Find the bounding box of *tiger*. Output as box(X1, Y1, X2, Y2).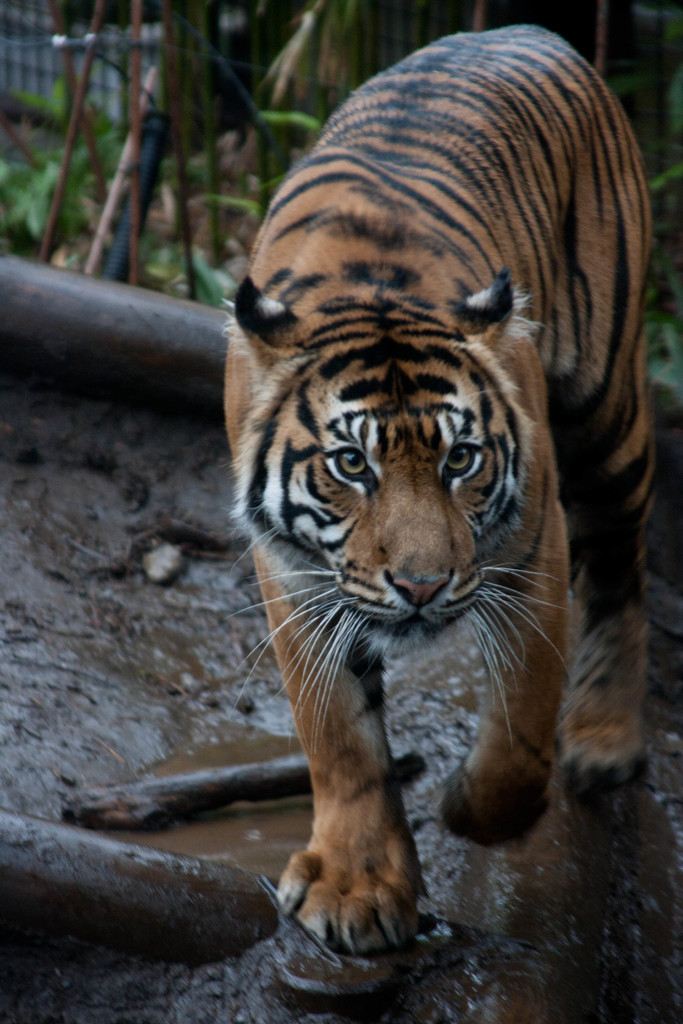
box(223, 19, 652, 957).
